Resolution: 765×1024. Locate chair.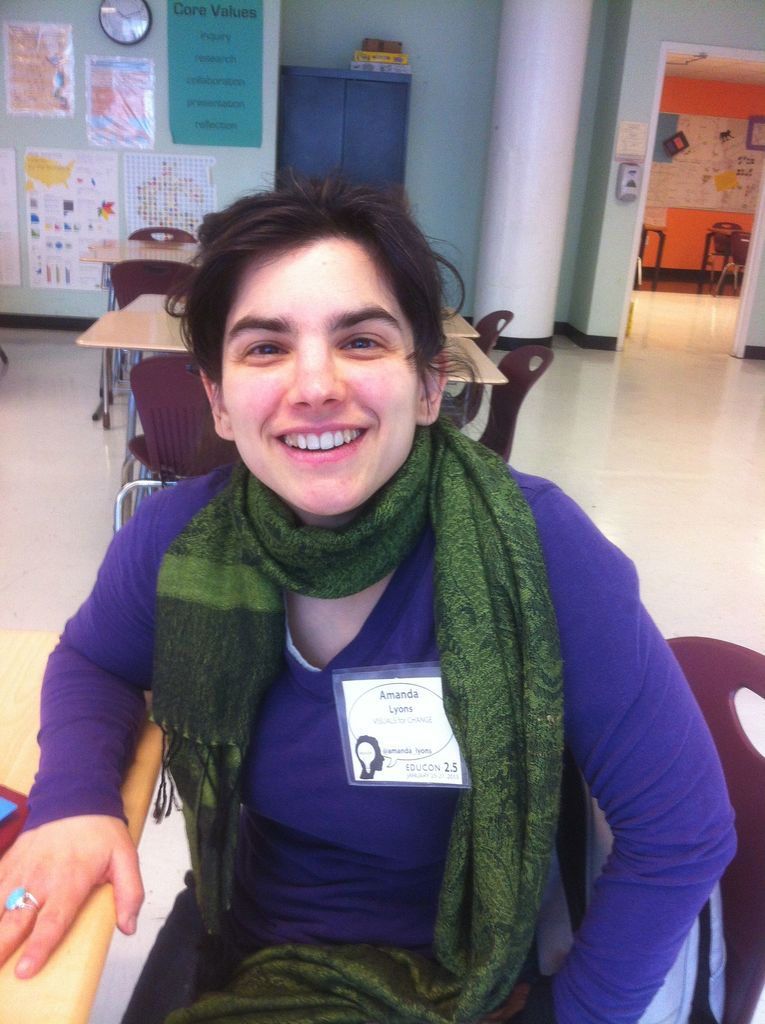
704,218,742,275.
